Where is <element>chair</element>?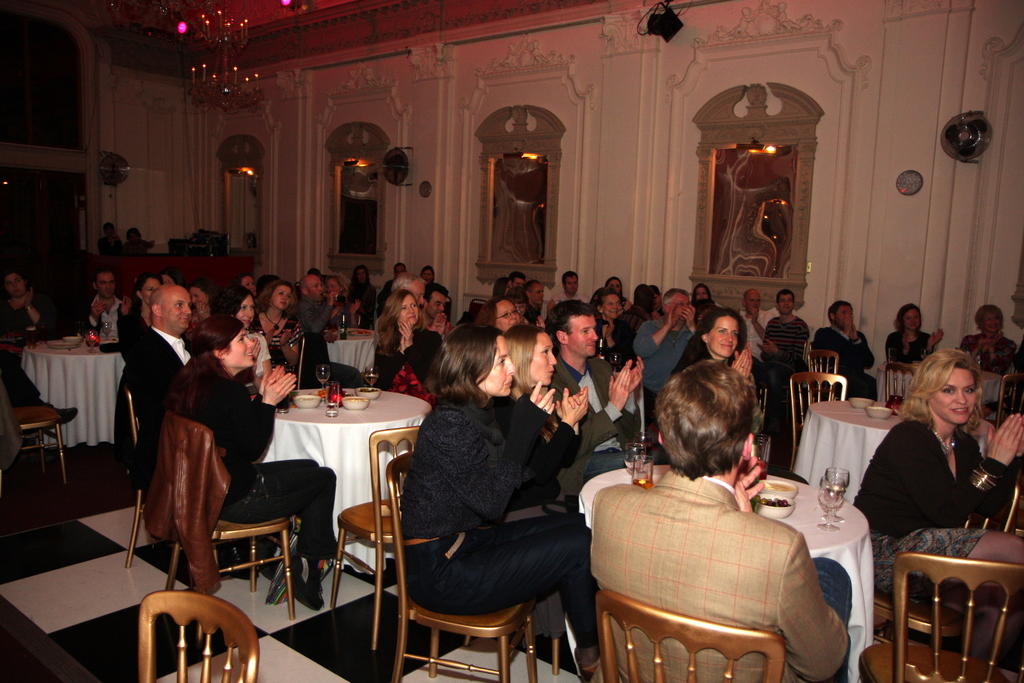
l=881, t=366, r=921, b=401.
